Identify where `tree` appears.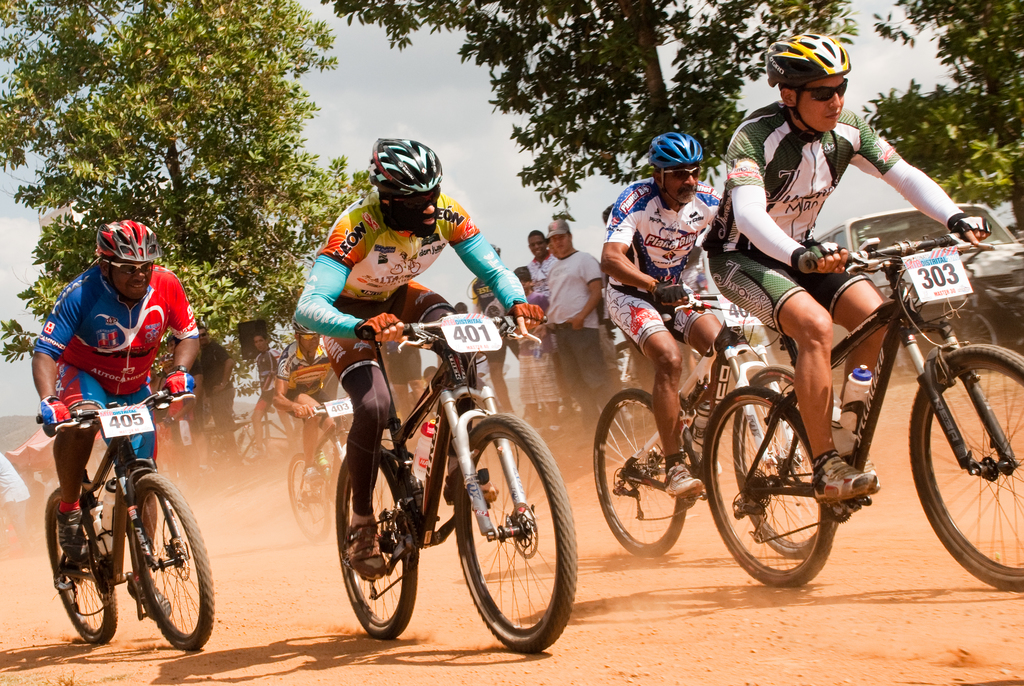
Appears at 861/0/1023/176.
